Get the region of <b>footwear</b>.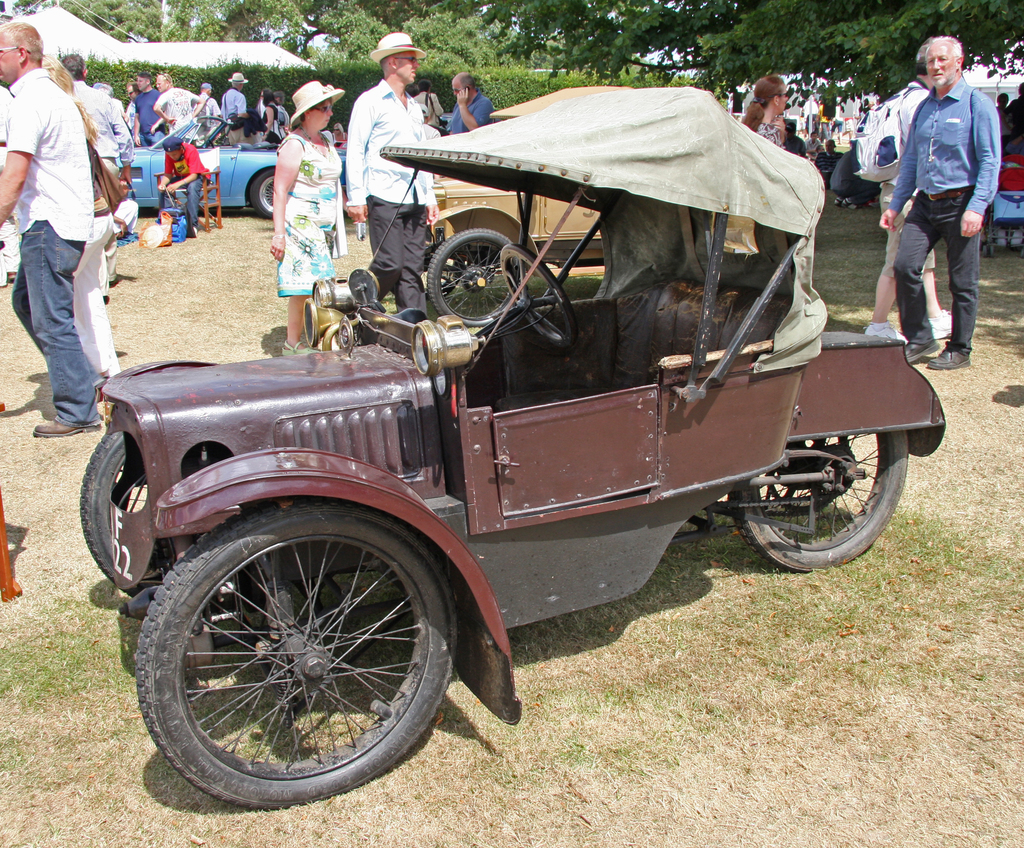
{"x1": 929, "y1": 339, "x2": 971, "y2": 367}.
